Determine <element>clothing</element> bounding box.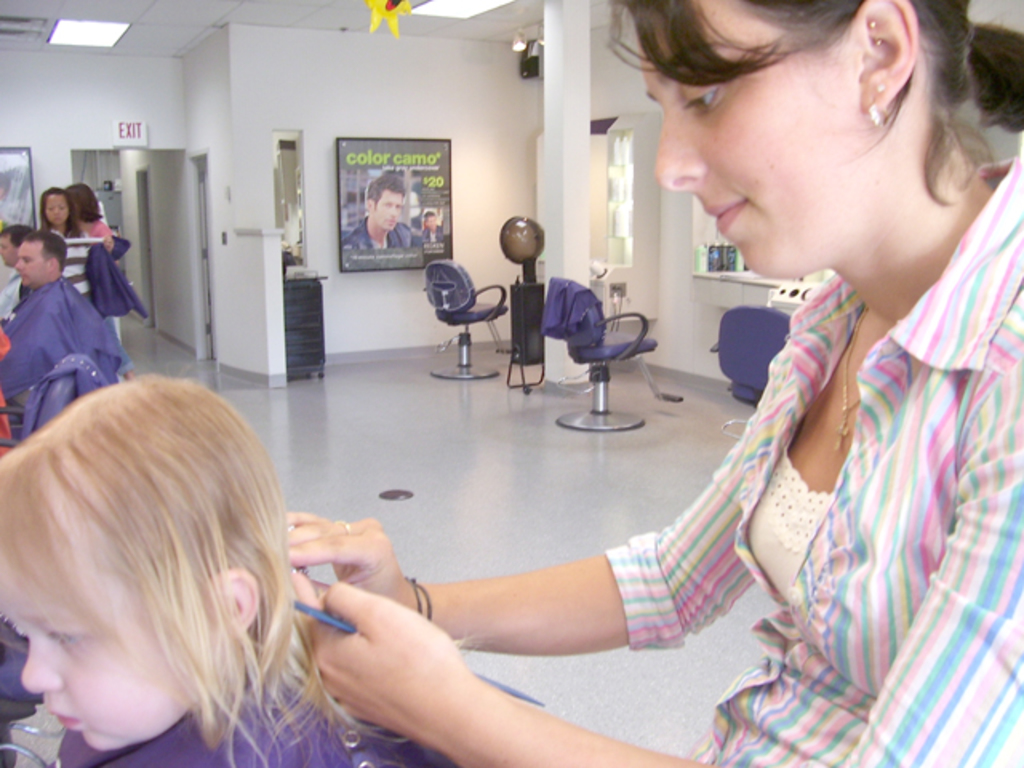
Determined: <bbox>0, 253, 18, 341</bbox>.
